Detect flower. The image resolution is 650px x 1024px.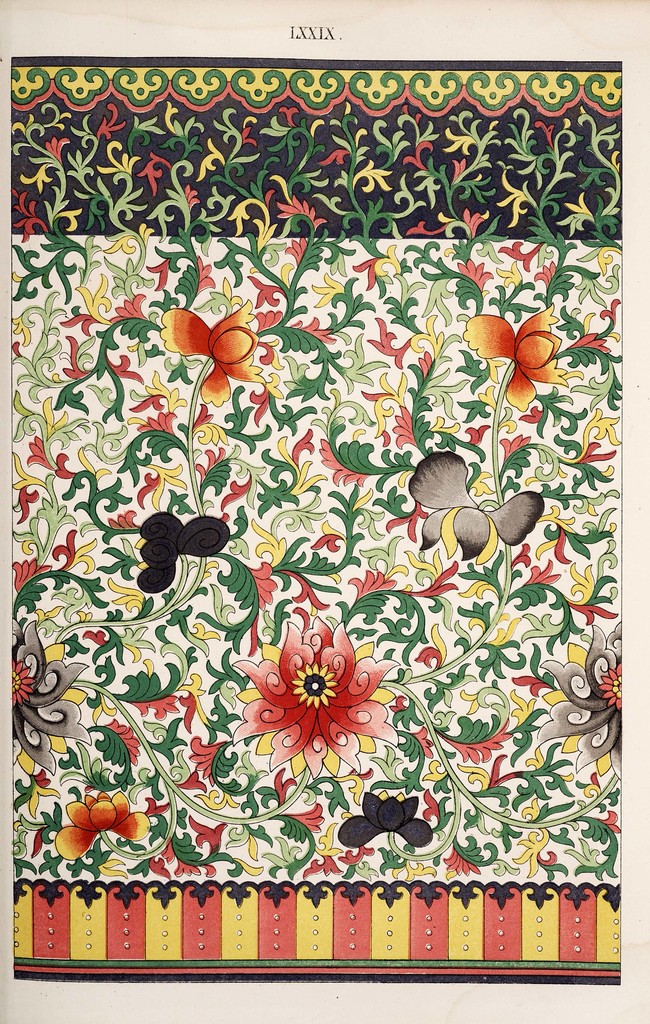
crop(409, 452, 539, 572).
